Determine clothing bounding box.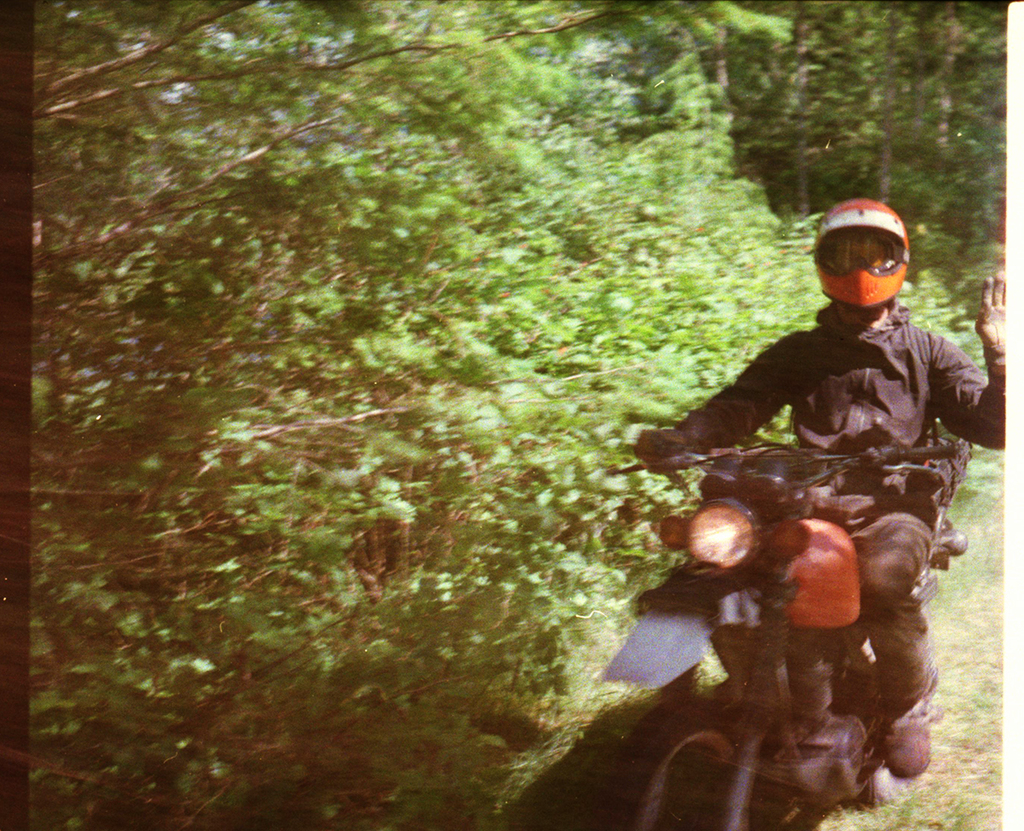
Determined: 666:298:1009:697.
